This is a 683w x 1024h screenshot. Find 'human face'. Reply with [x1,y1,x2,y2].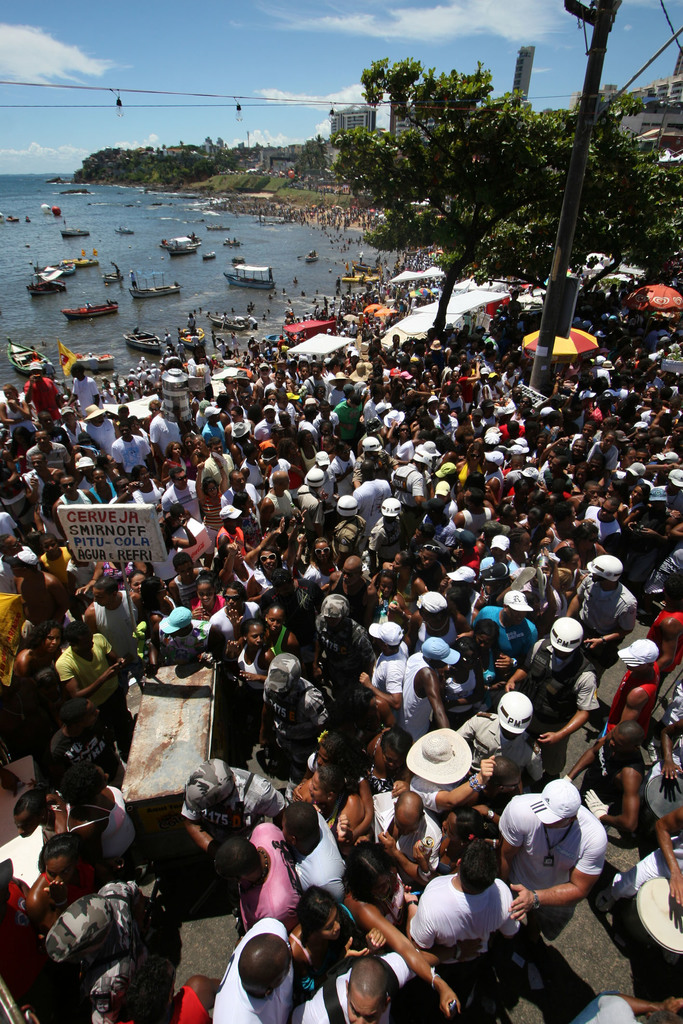
[282,414,292,426].
